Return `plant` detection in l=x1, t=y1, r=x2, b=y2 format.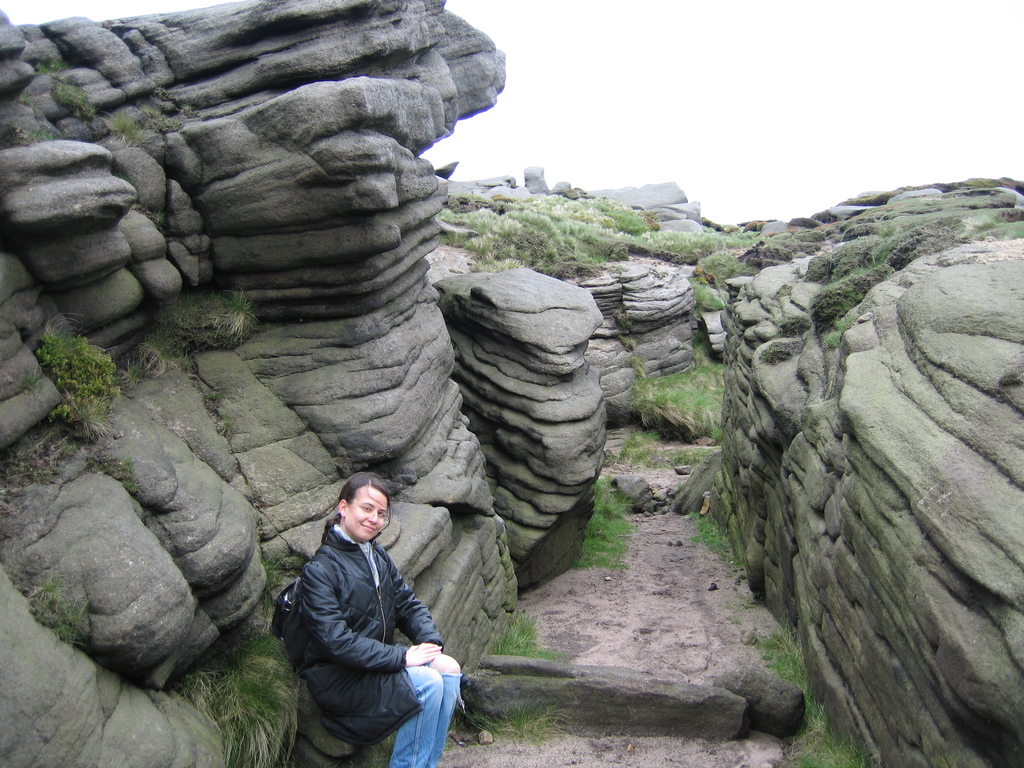
l=688, t=272, r=723, b=317.
